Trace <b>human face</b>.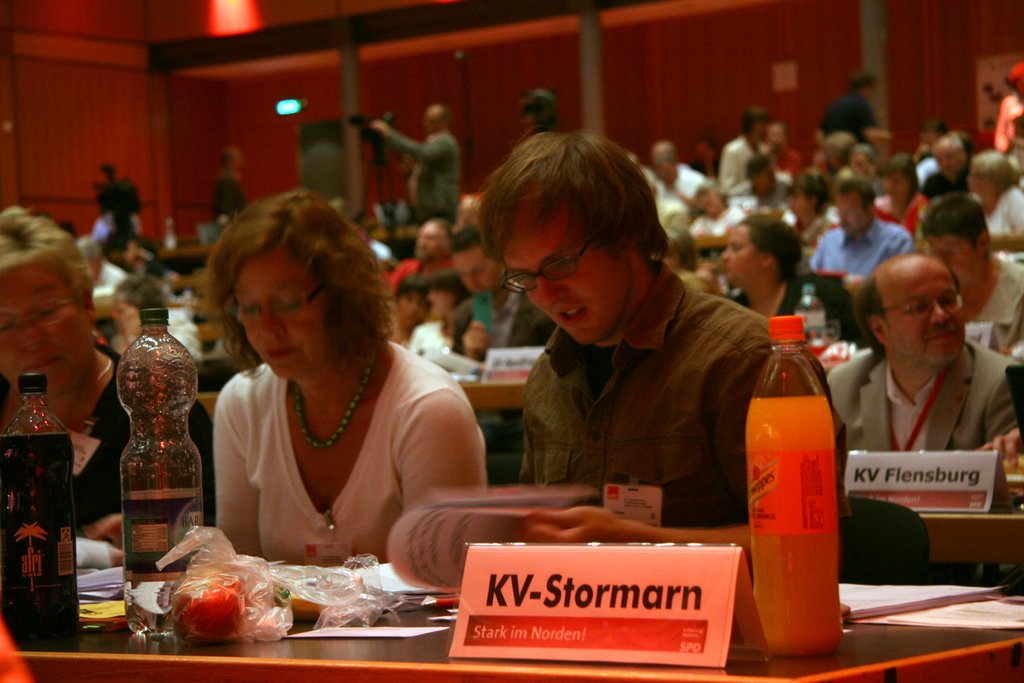
Traced to box(424, 286, 456, 322).
